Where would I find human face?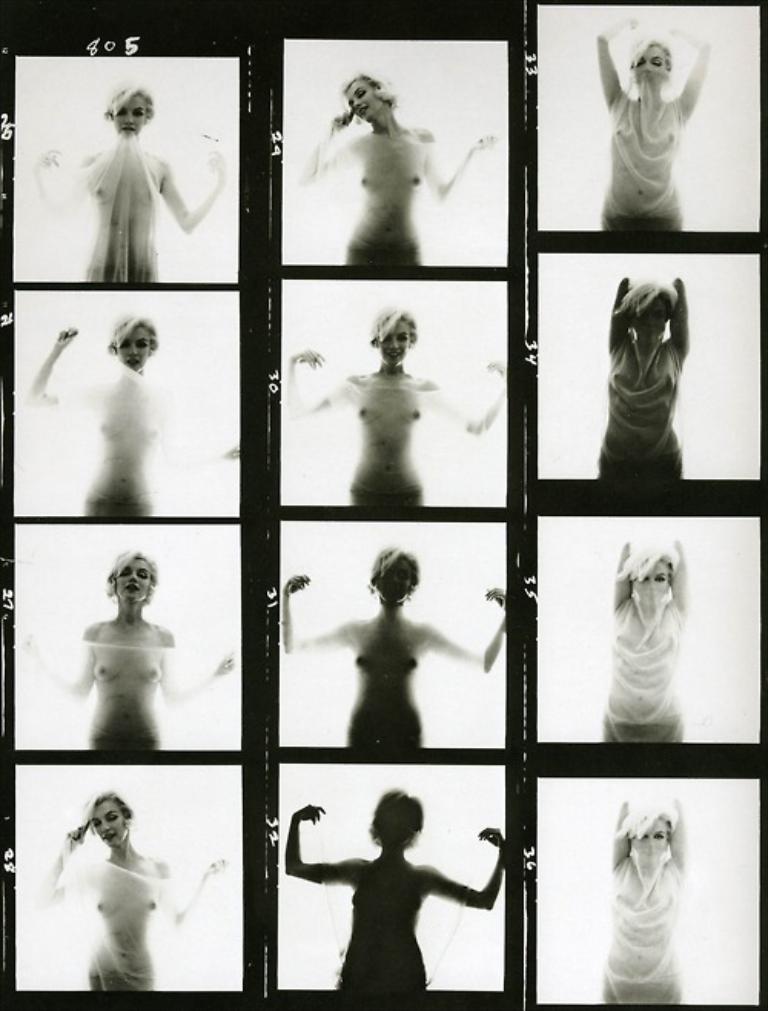
At (634,297,676,326).
